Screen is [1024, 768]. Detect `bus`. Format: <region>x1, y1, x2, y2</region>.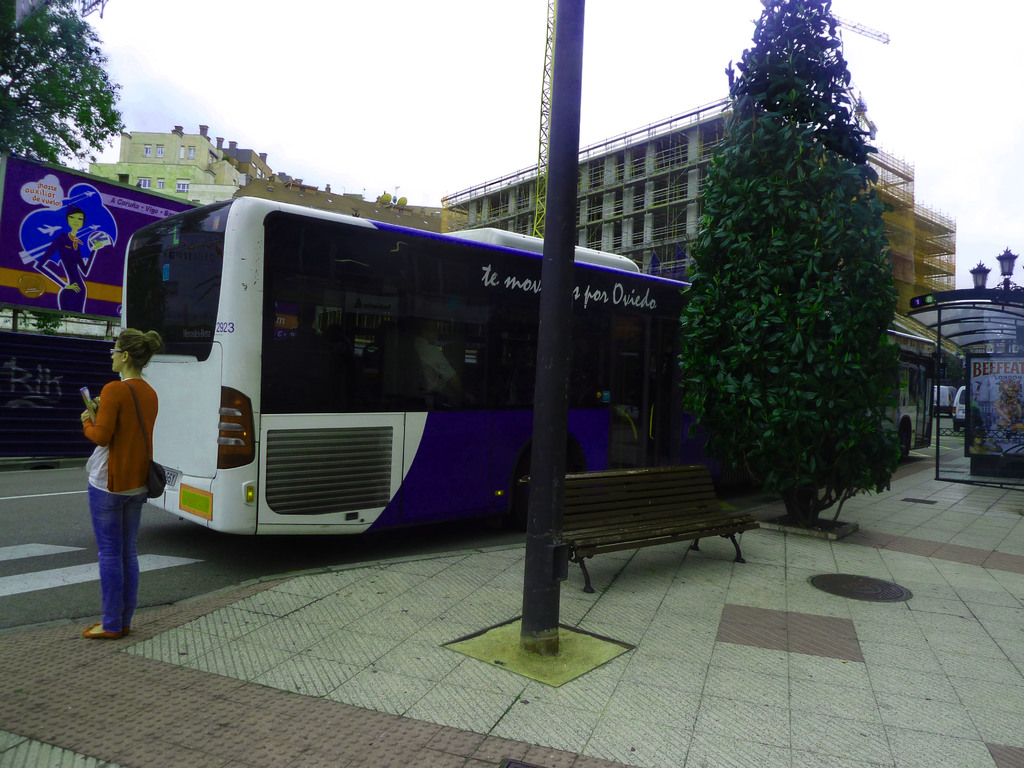
<region>120, 193, 951, 539</region>.
